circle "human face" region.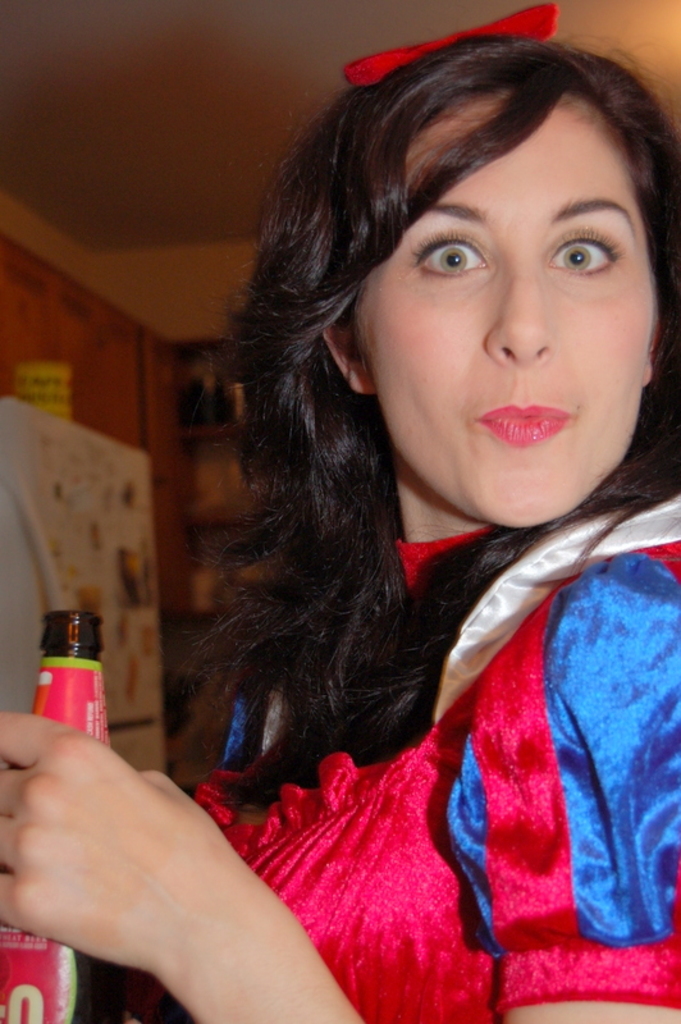
Region: [left=343, top=87, right=659, bottom=516].
